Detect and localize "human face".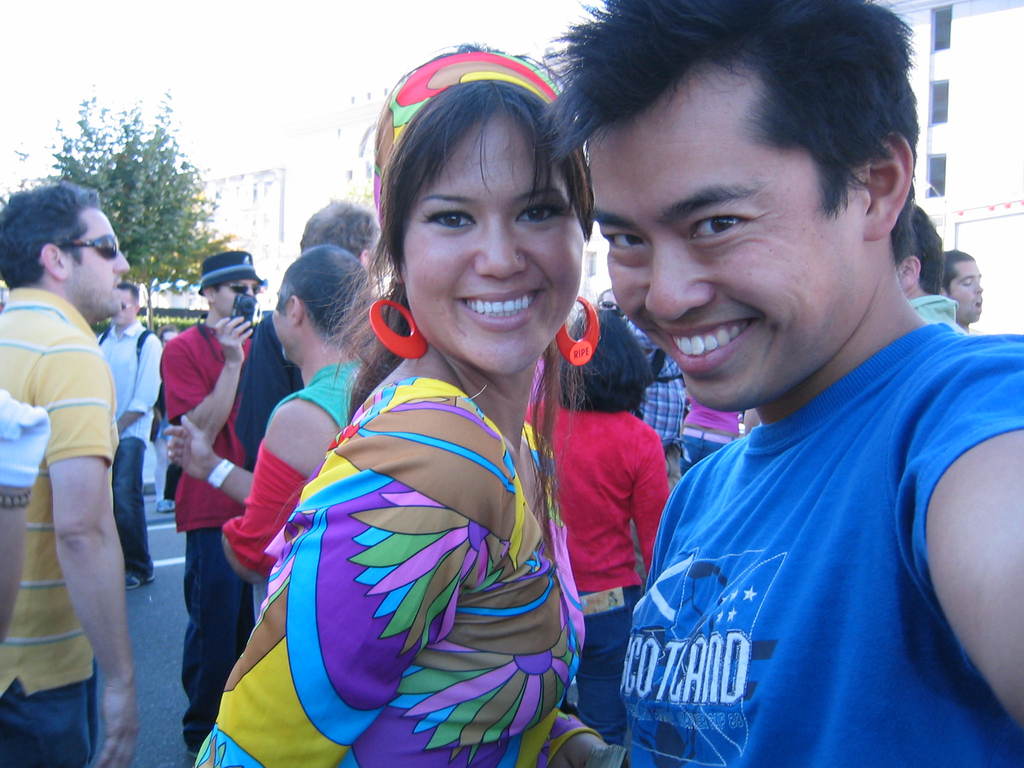
Localized at [581, 94, 862, 410].
